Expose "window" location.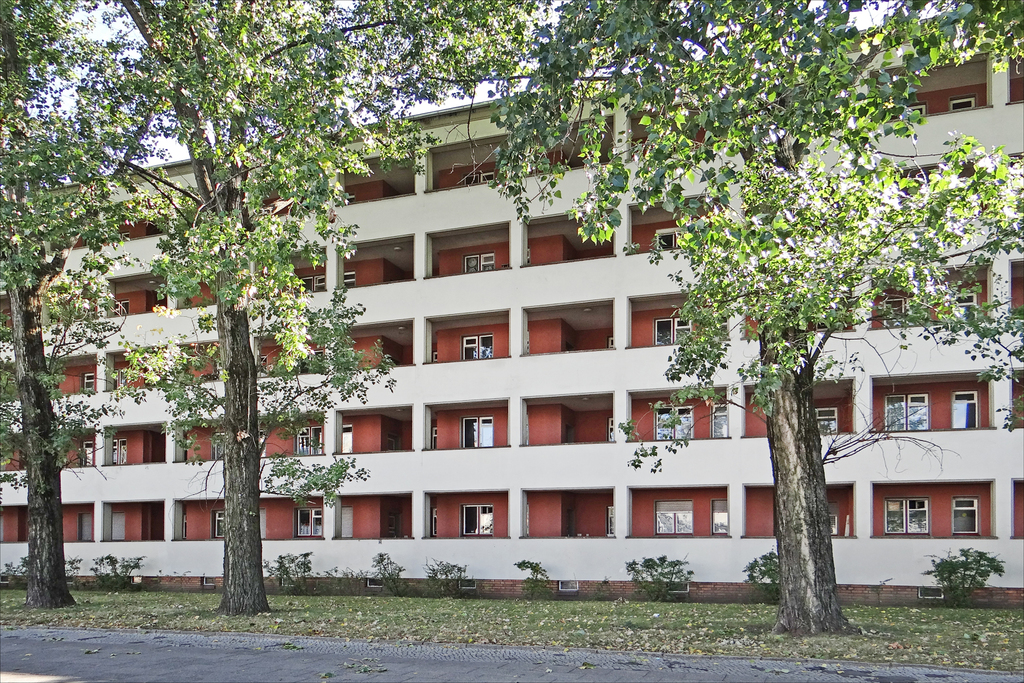
Exposed at (x1=657, y1=231, x2=675, y2=247).
